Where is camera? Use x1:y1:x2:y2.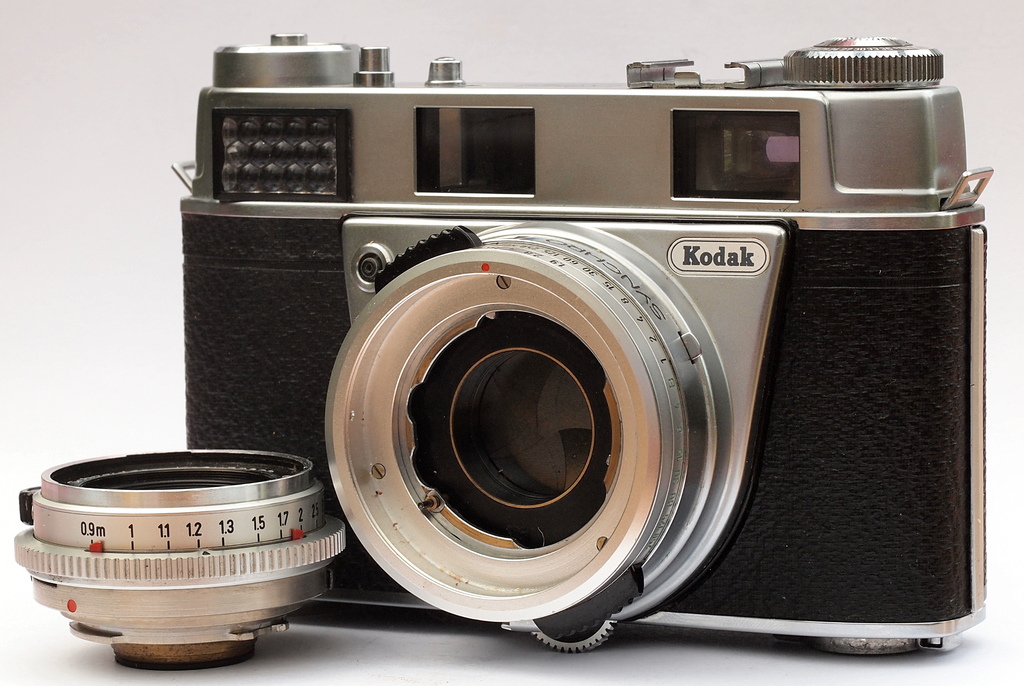
133:27:1023:683.
